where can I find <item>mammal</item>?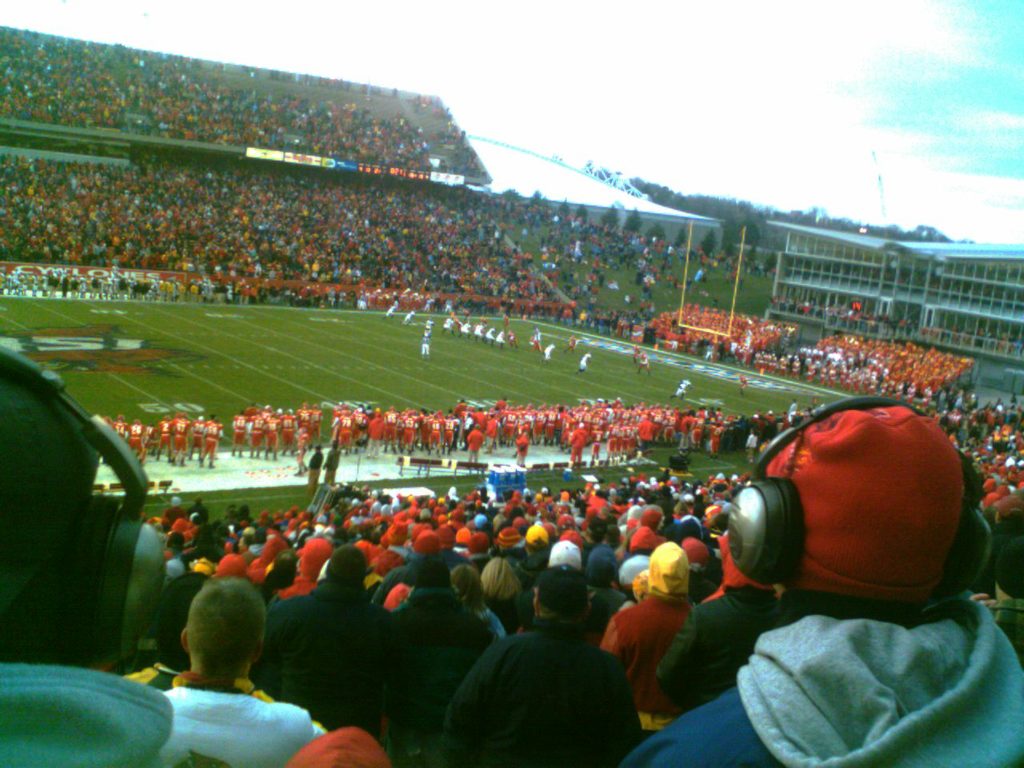
You can find it at {"left": 483, "top": 325, "right": 494, "bottom": 342}.
